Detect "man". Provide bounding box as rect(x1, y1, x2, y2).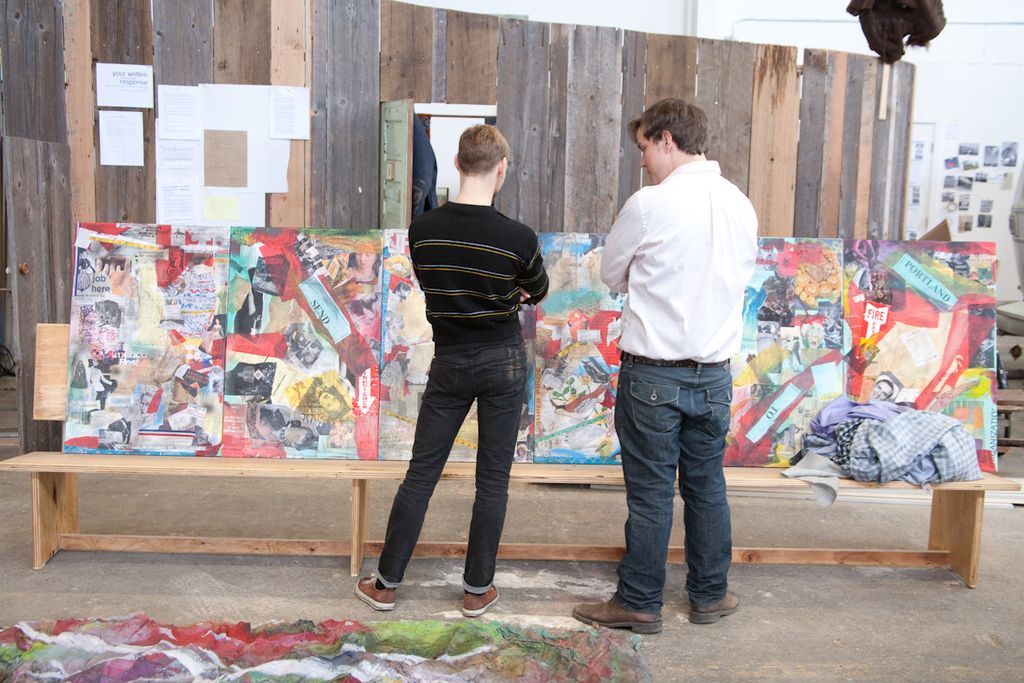
rect(354, 122, 552, 616).
